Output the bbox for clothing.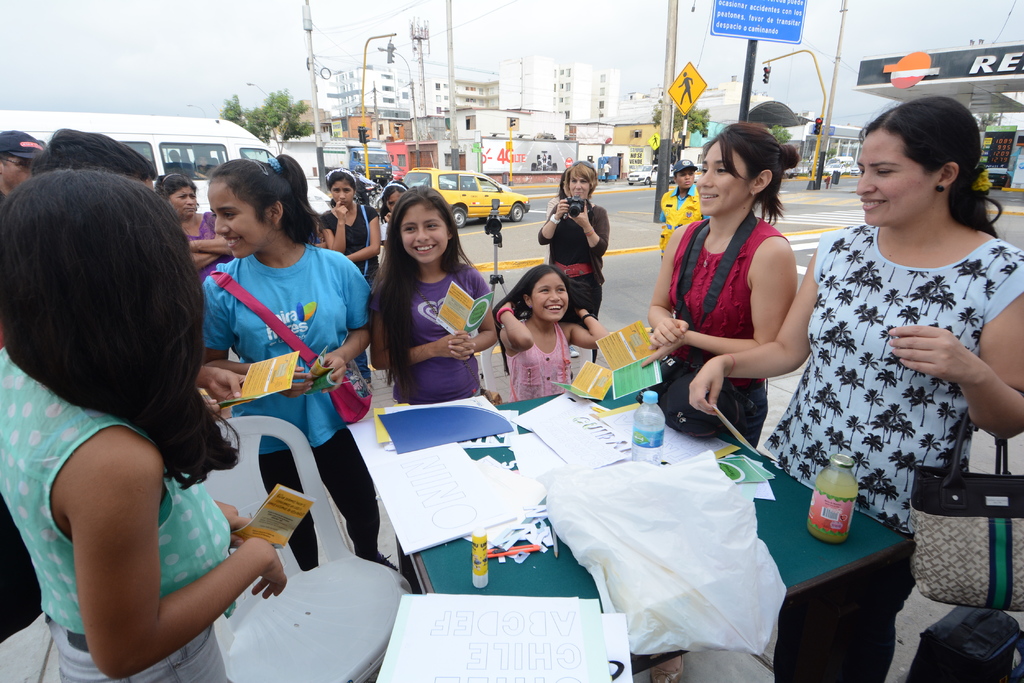
(left=758, top=220, right=1023, bottom=682).
